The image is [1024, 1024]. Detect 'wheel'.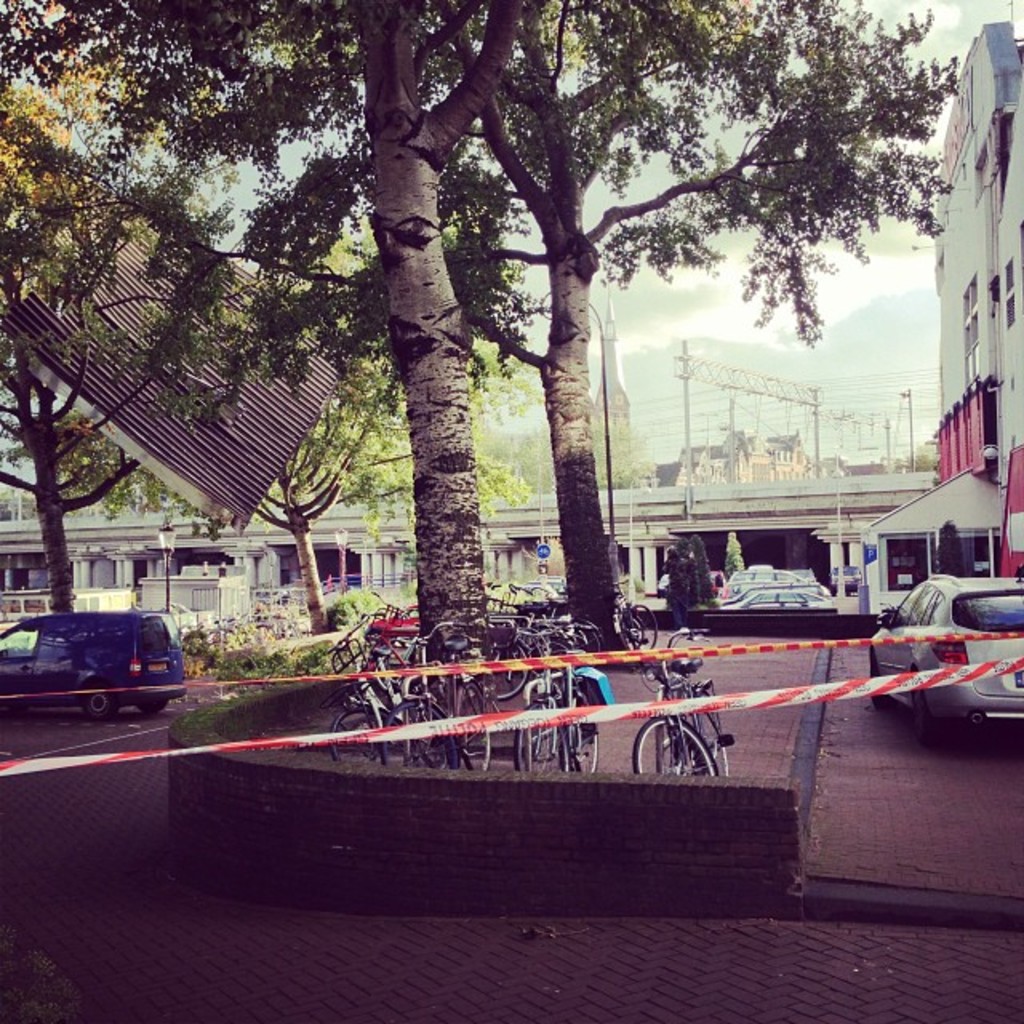
Detection: region(624, 602, 656, 654).
